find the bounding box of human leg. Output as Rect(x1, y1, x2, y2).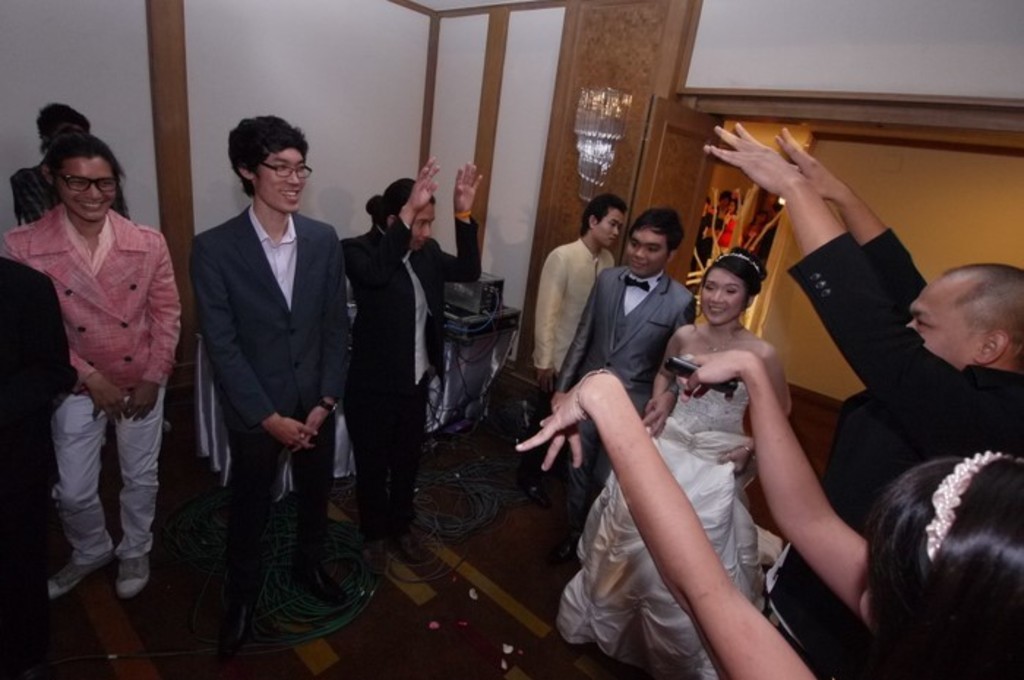
Rect(39, 383, 118, 598).
